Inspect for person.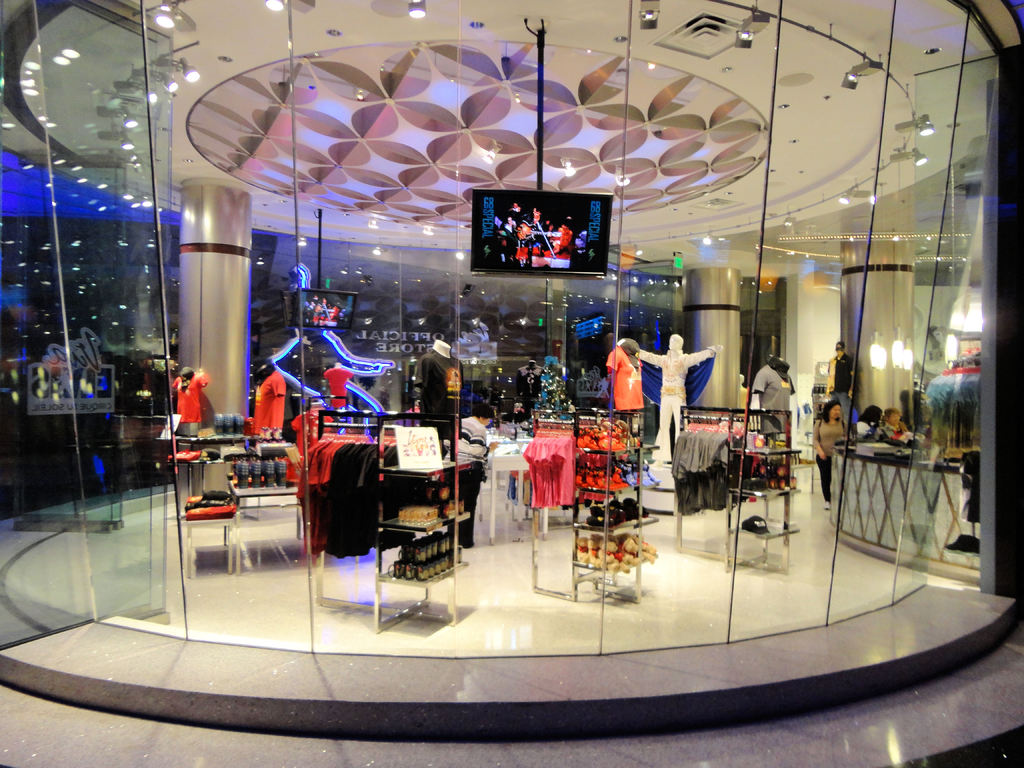
Inspection: [left=616, top=332, right=720, bottom=444].
